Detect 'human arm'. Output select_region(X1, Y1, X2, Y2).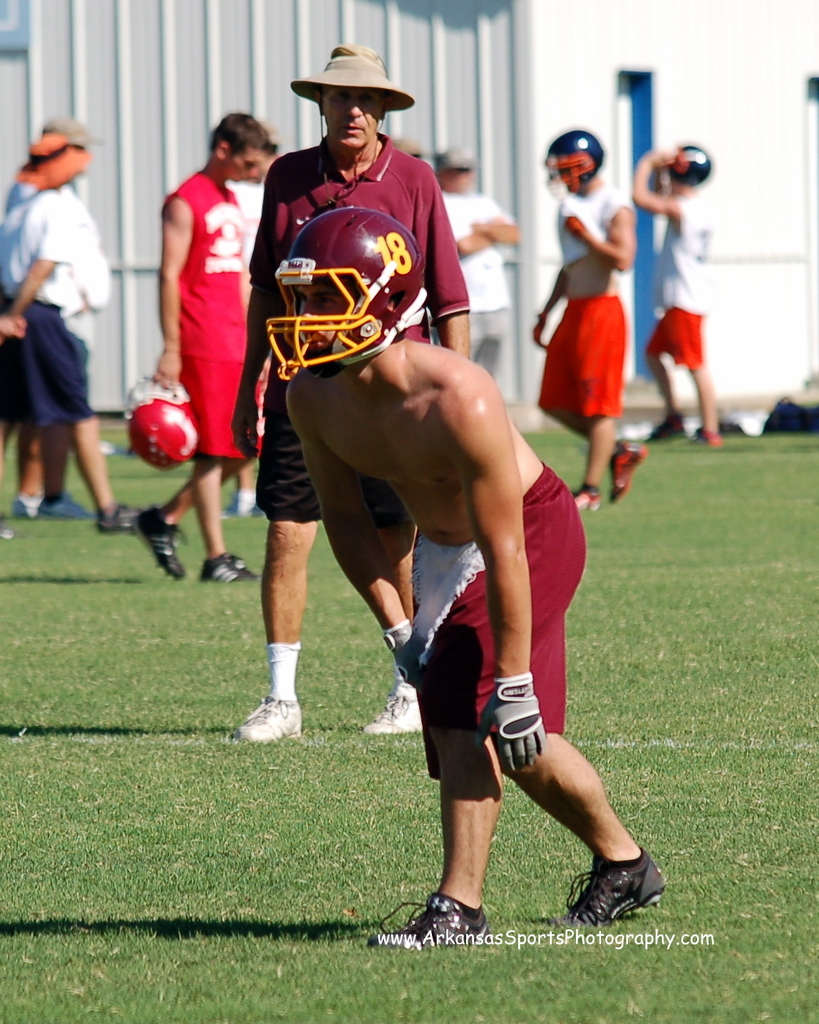
select_region(433, 367, 571, 740).
